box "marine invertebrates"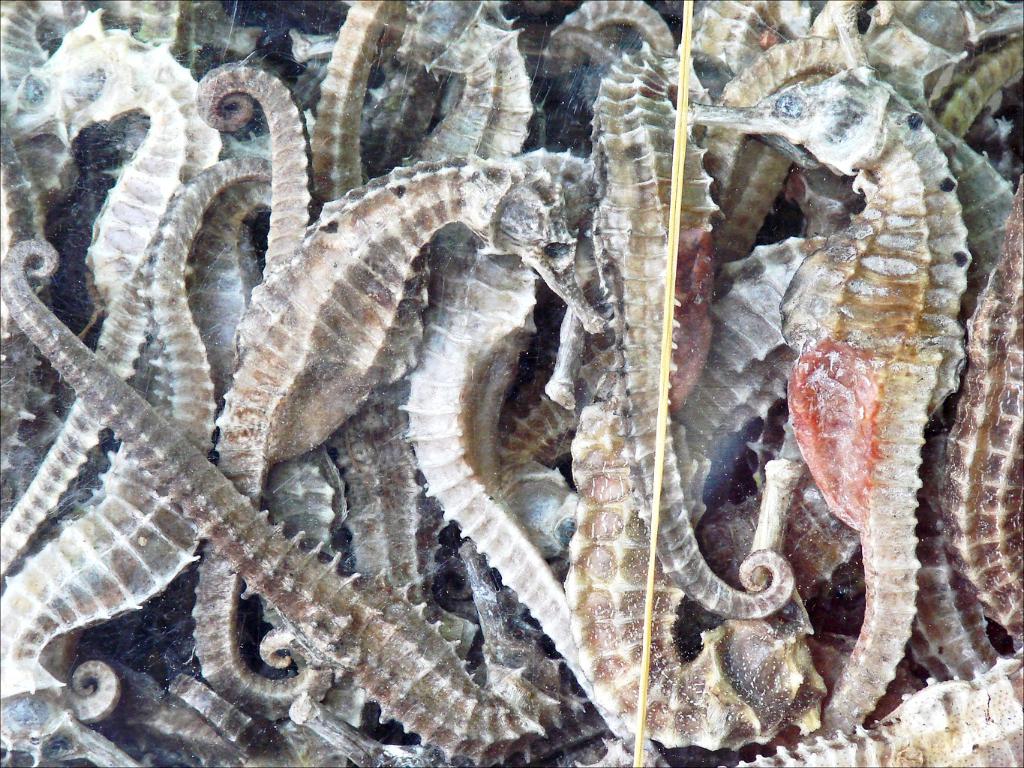
Rect(0, 0, 1023, 767)
